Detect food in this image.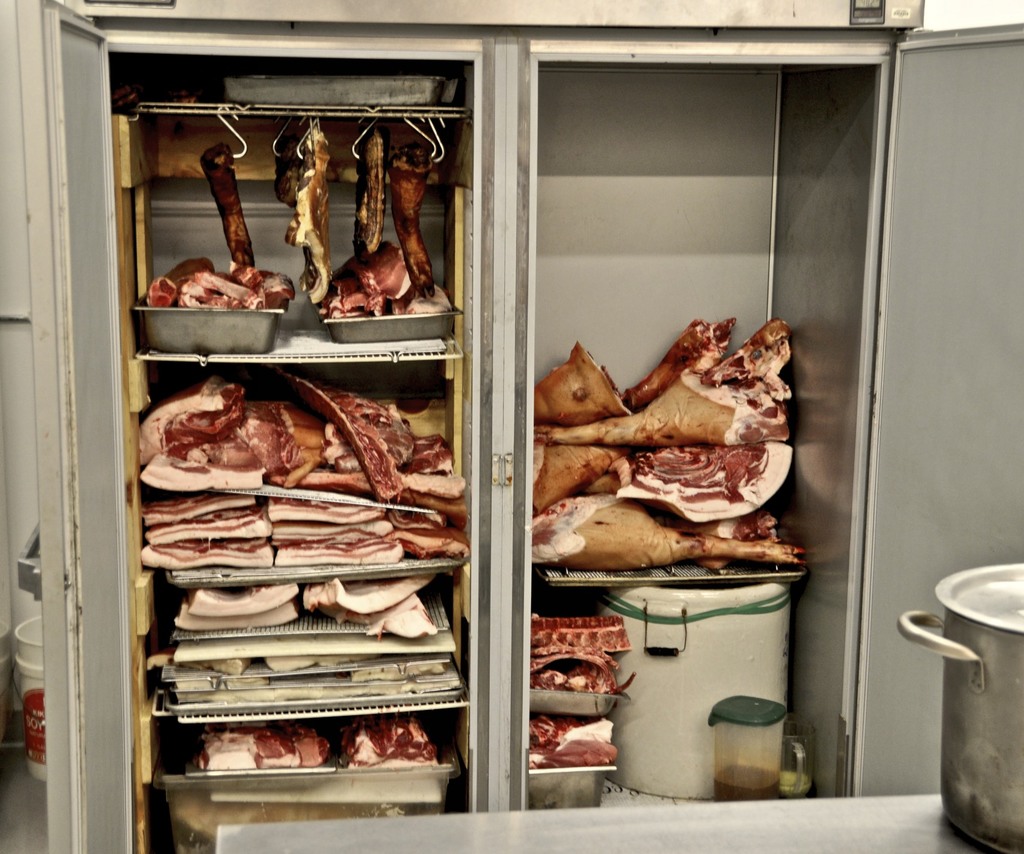
Detection: 323,240,450,321.
